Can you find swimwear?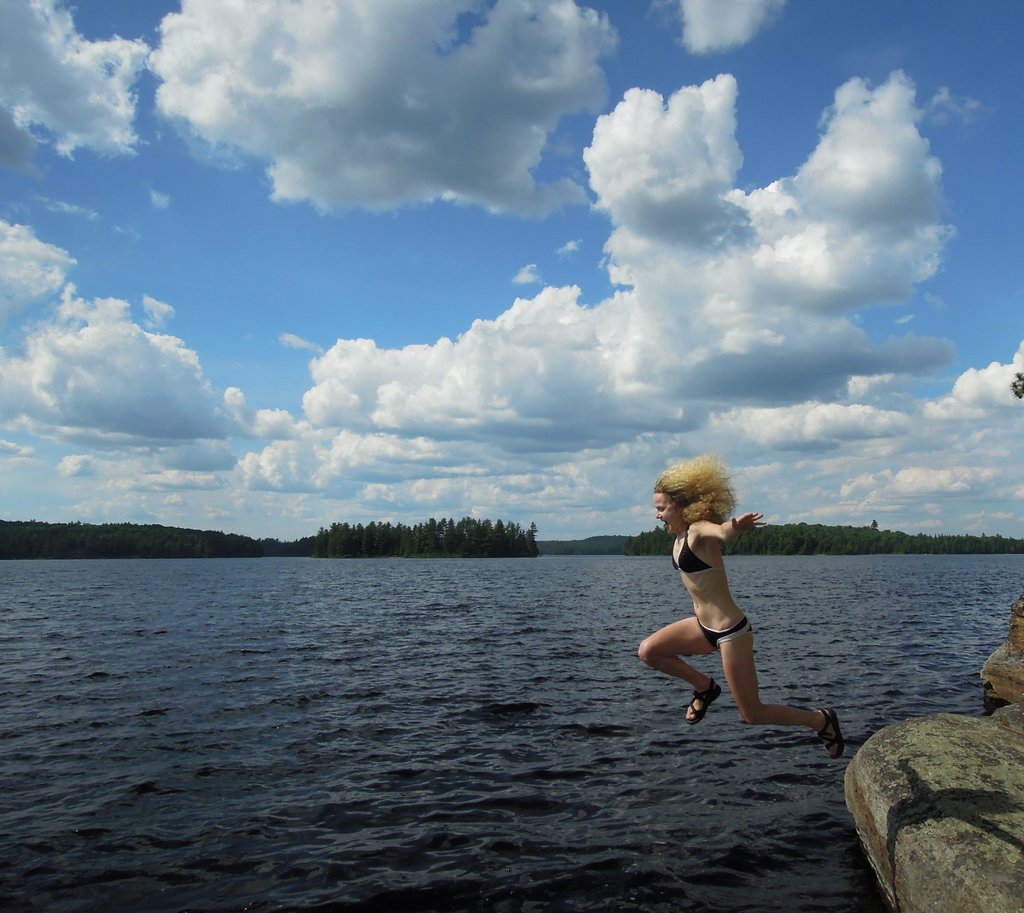
Yes, bounding box: bbox(695, 608, 756, 643).
